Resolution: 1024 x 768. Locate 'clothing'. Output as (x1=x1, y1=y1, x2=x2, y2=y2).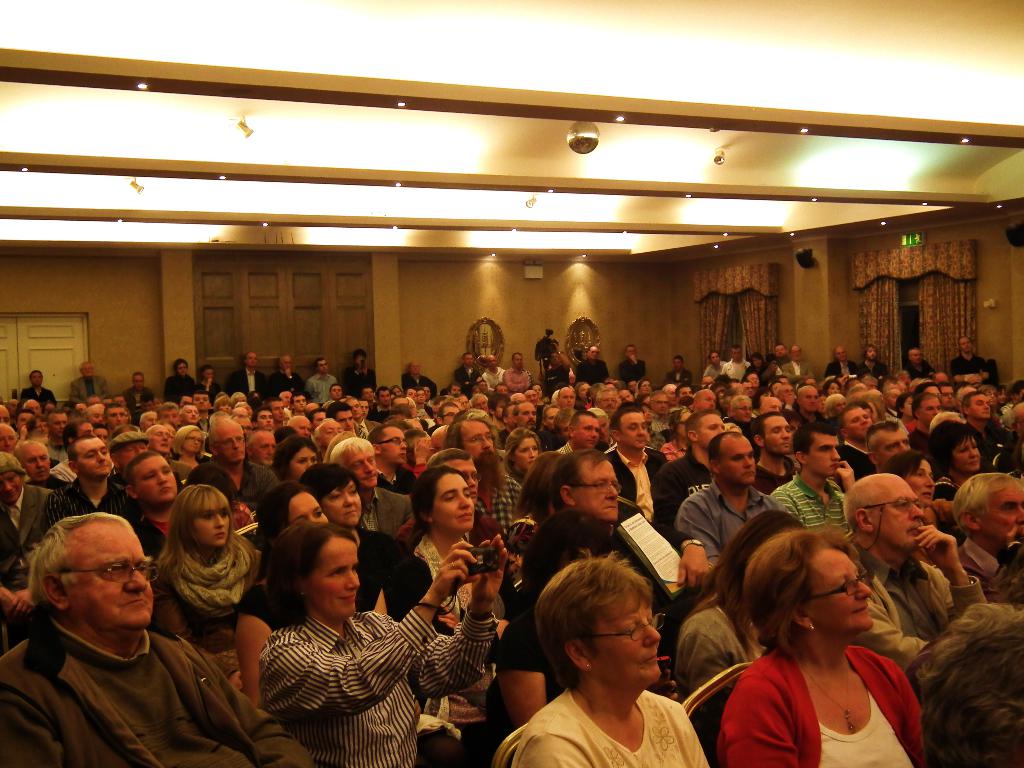
(x1=0, y1=617, x2=320, y2=767).
